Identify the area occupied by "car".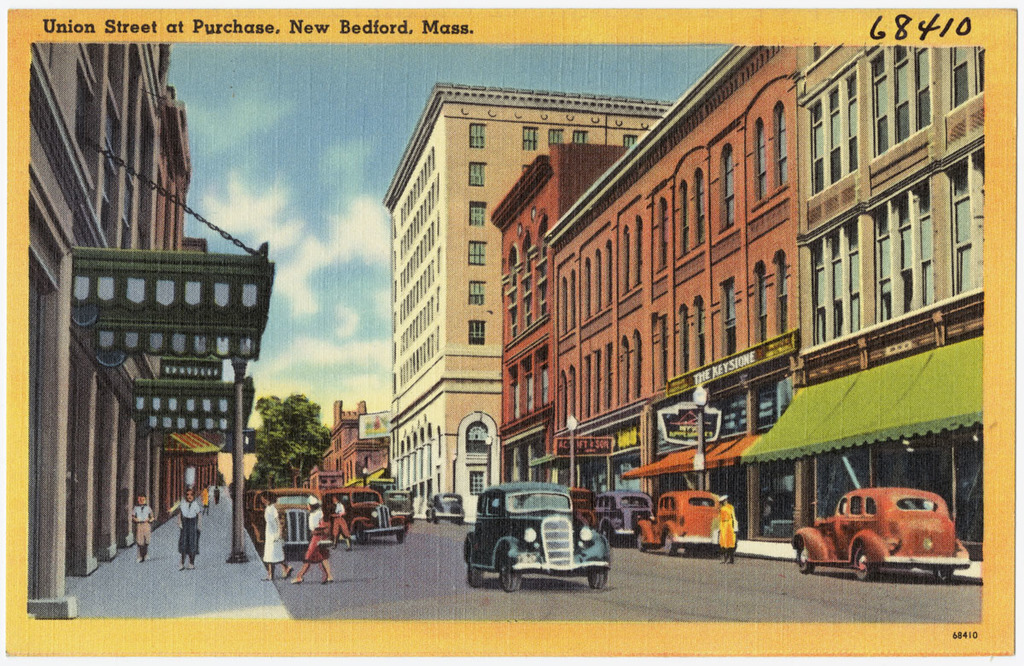
Area: (x1=309, y1=484, x2=414, y2=541).
